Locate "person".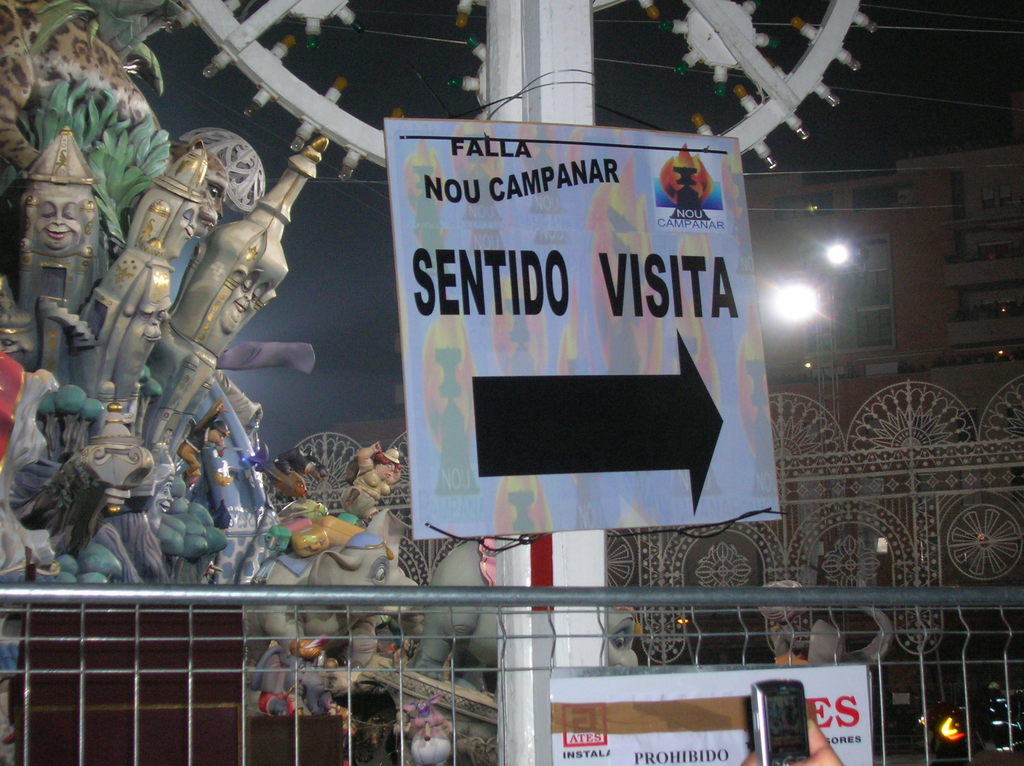
Bounding box: {"x1": 161, "y1": 138, "x2": 332, "y2": 447}.
